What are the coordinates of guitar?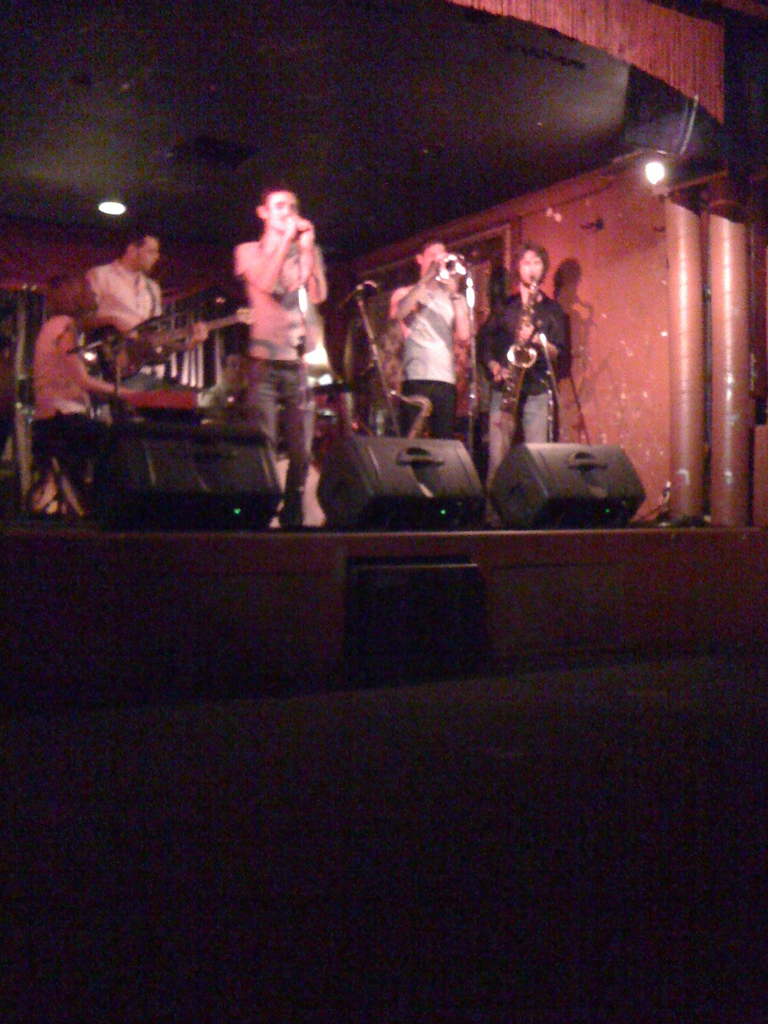
bbox=[94, 303, 262, 385].
